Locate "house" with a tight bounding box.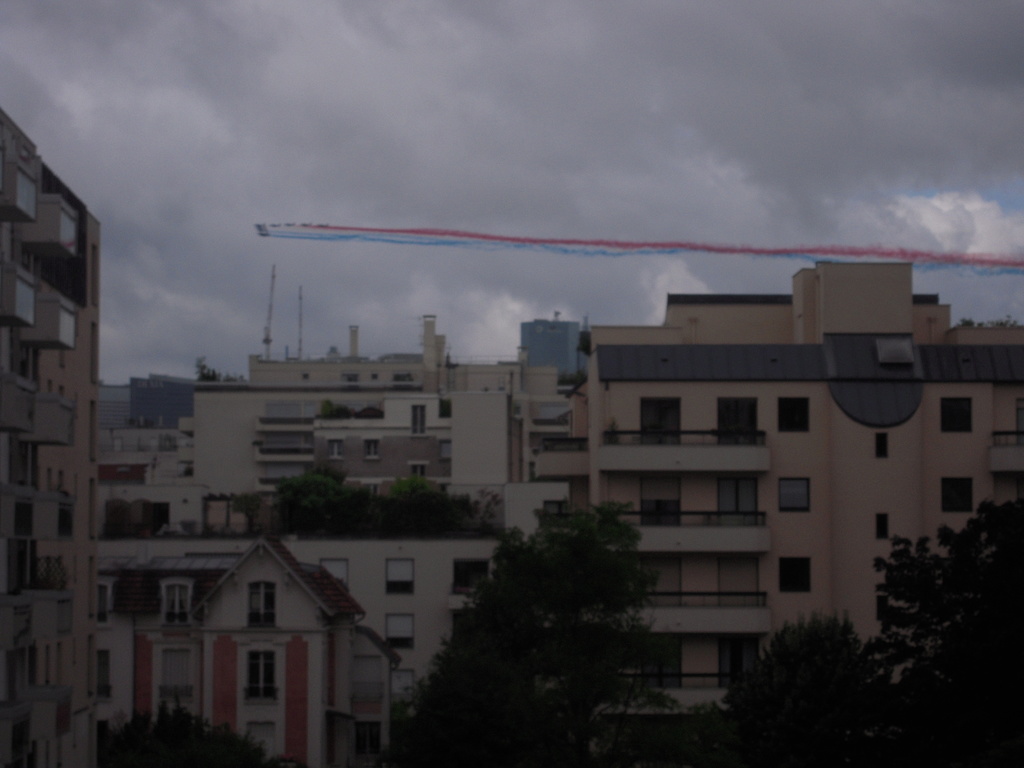
bbox(525, 266, 1011, 677).
